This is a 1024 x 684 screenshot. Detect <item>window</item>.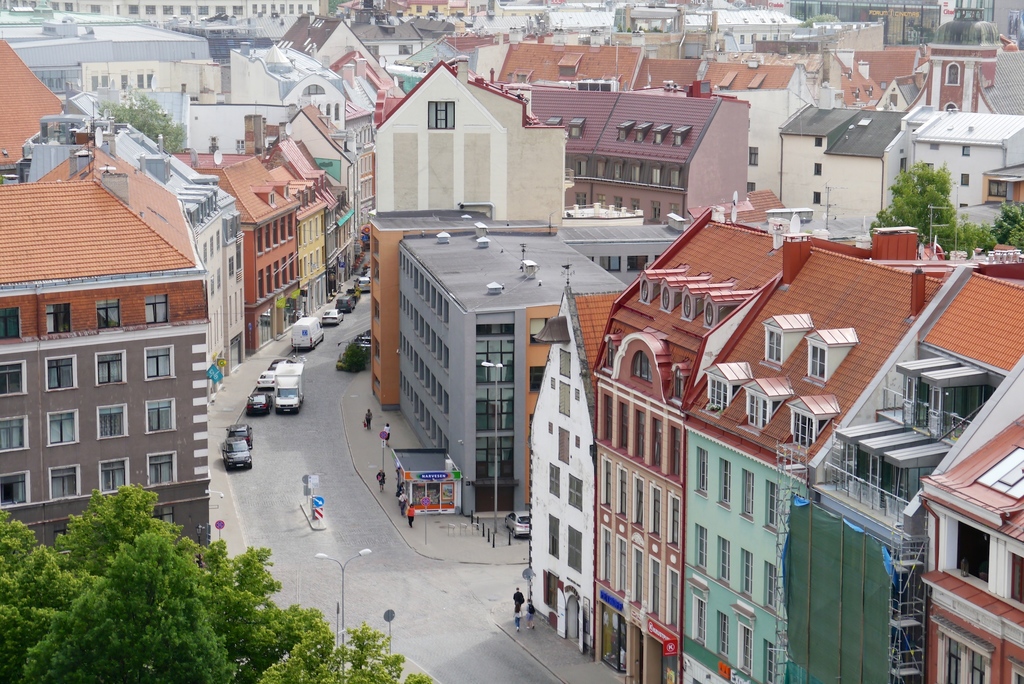
{"x1": 572, "y1": 161, "x2": 687, "y2": 189}.
